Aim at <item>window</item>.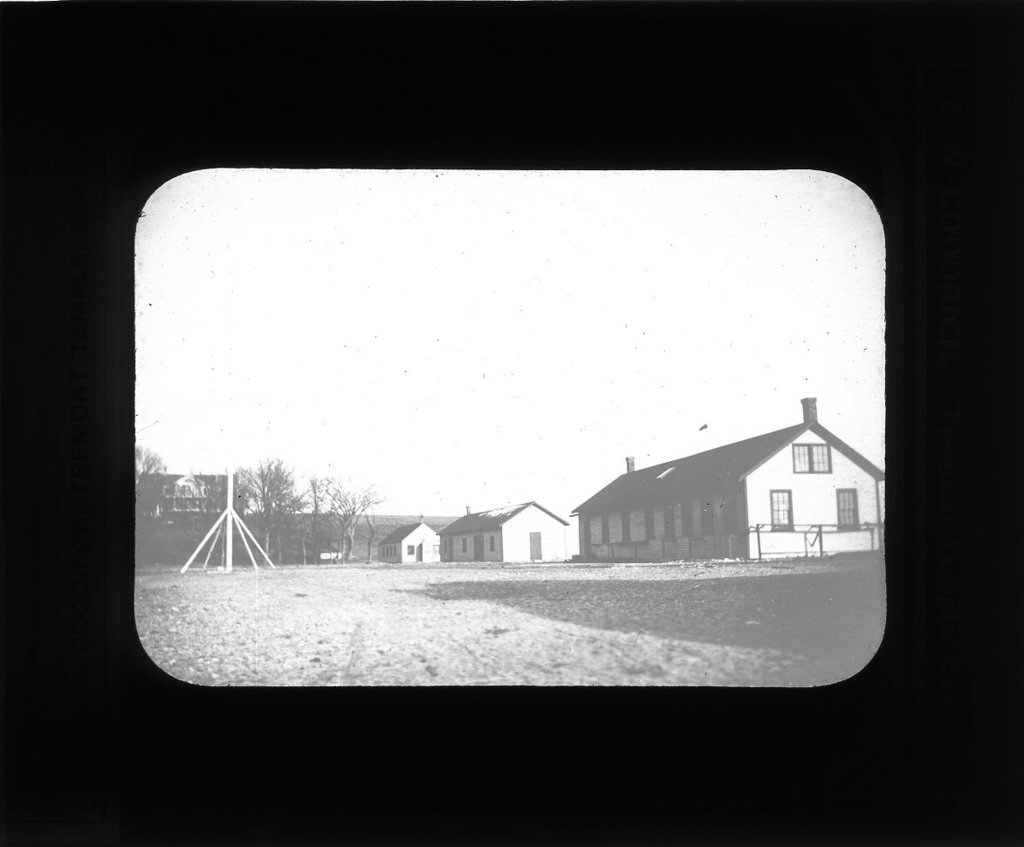
Aimed at [721,491,736,538].
